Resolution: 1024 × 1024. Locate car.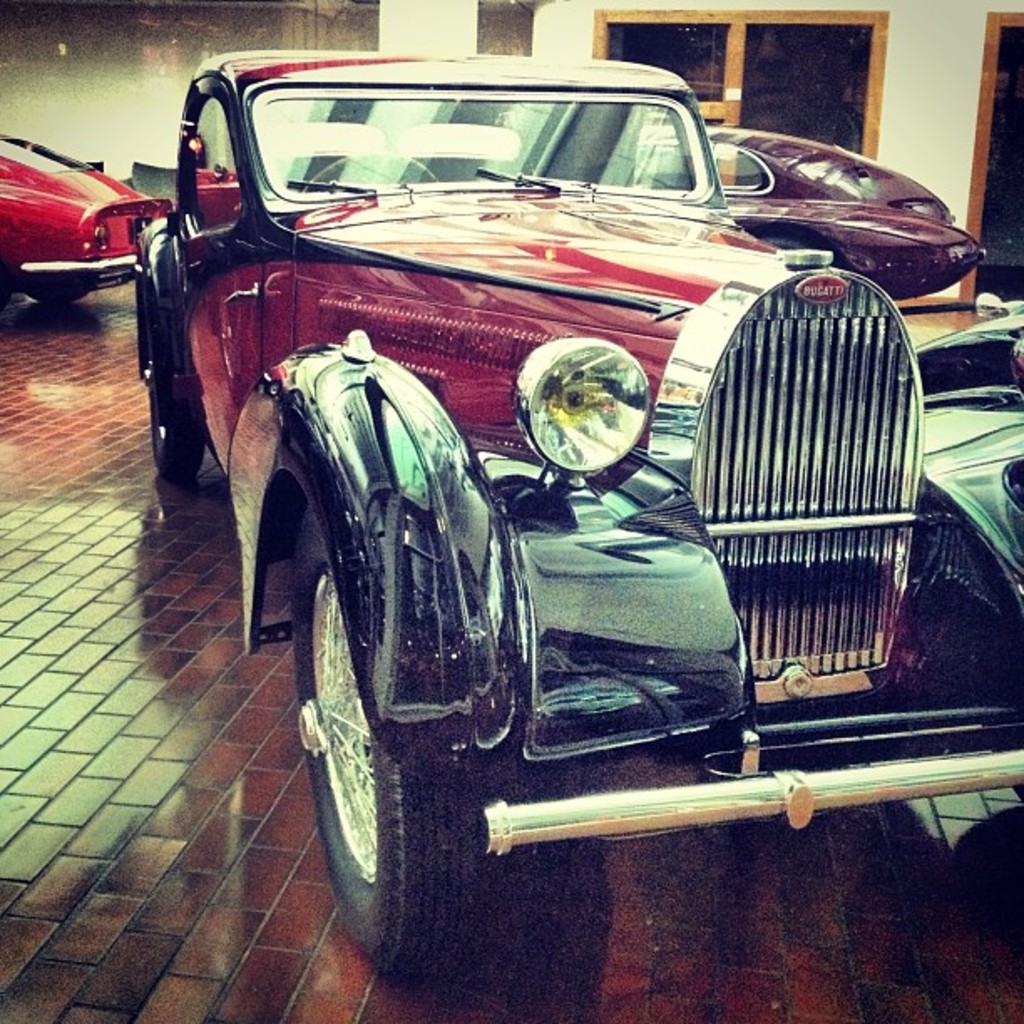
l=634, t=131, r=979, b=308.
